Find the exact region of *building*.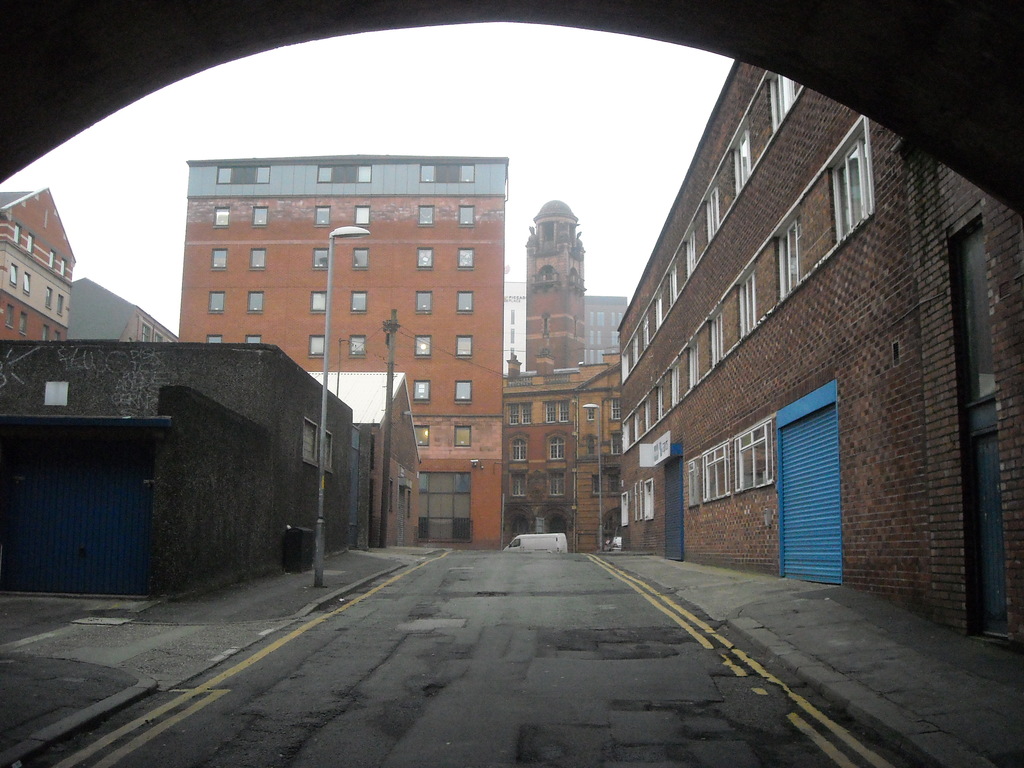
Exact region: 0/338/359/600.
